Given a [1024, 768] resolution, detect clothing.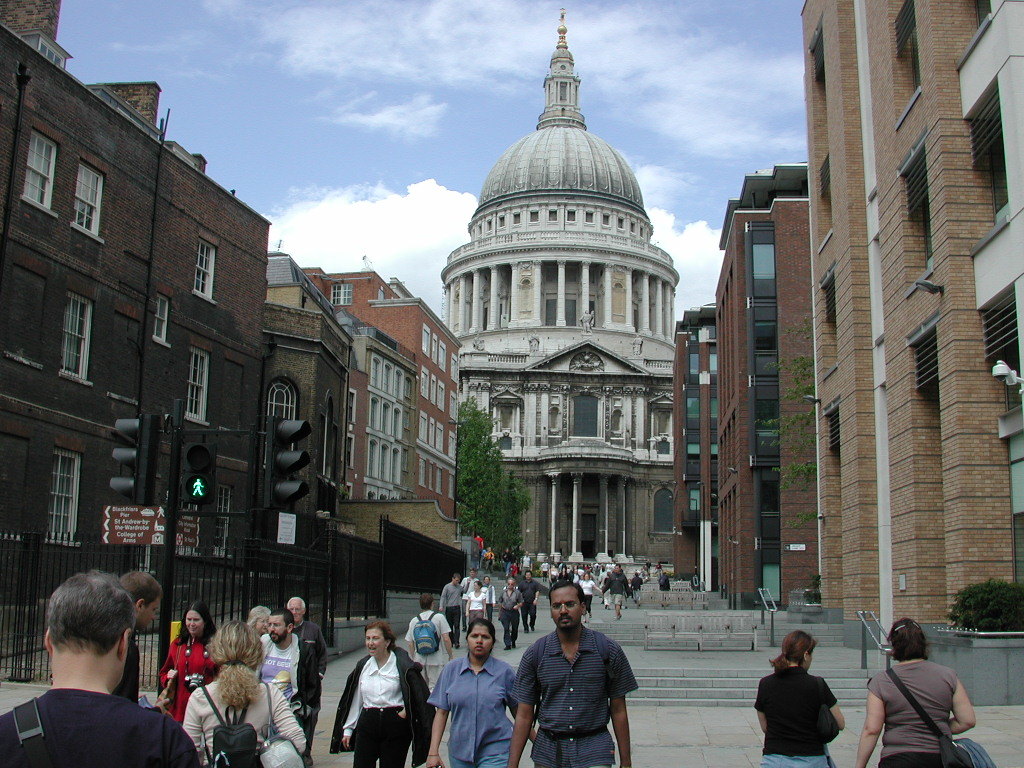
select_region(183, 678, 305, 767).
